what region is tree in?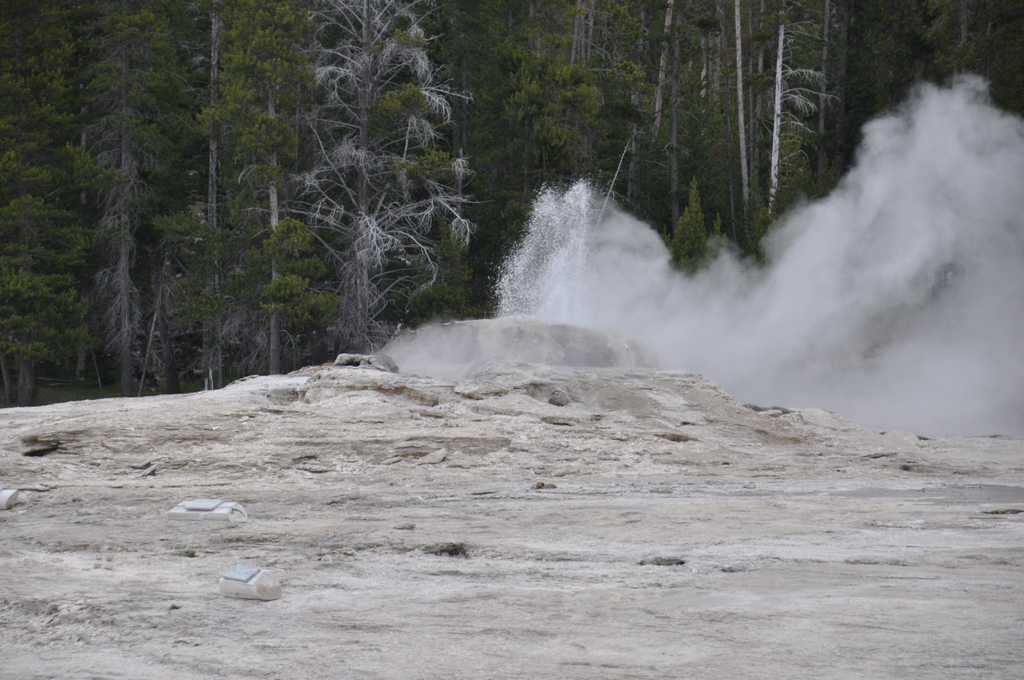
{"x1": 239, "y1": 18, "x2": 495, "y2": 354}.
